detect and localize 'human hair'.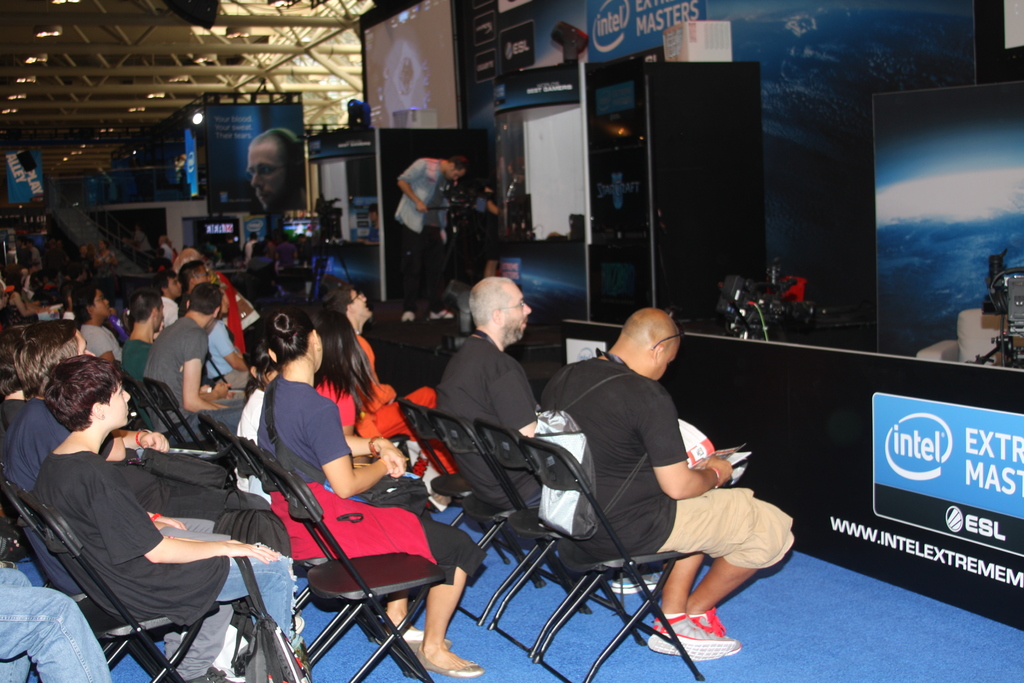
Localized at crop(175, 260, 206, 293).
